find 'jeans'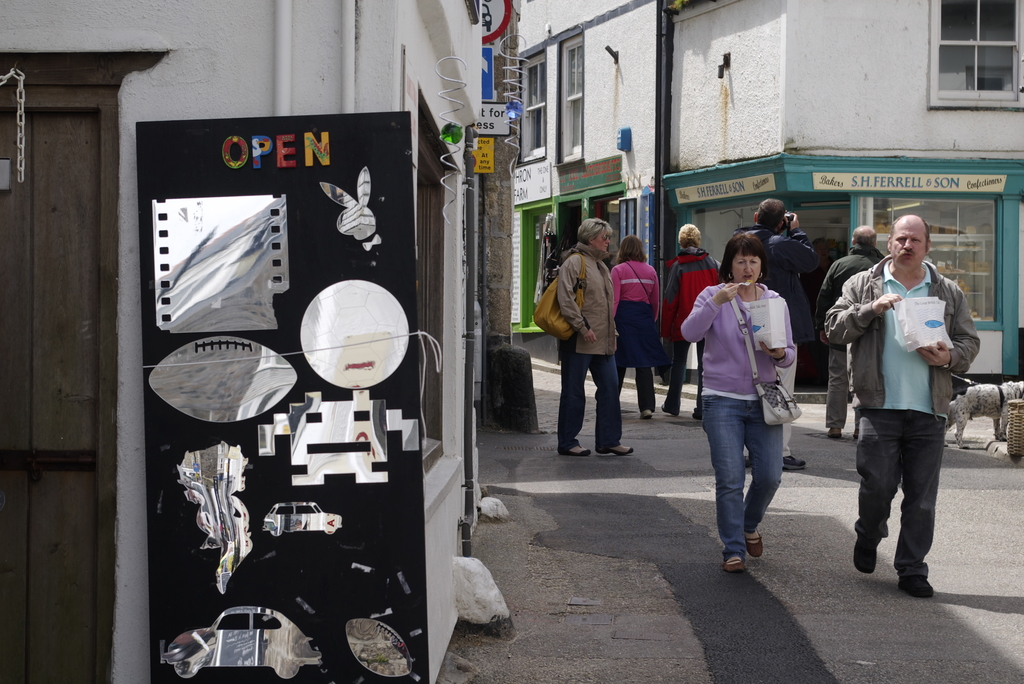
left=859, top=412, right=949, bottom=586
